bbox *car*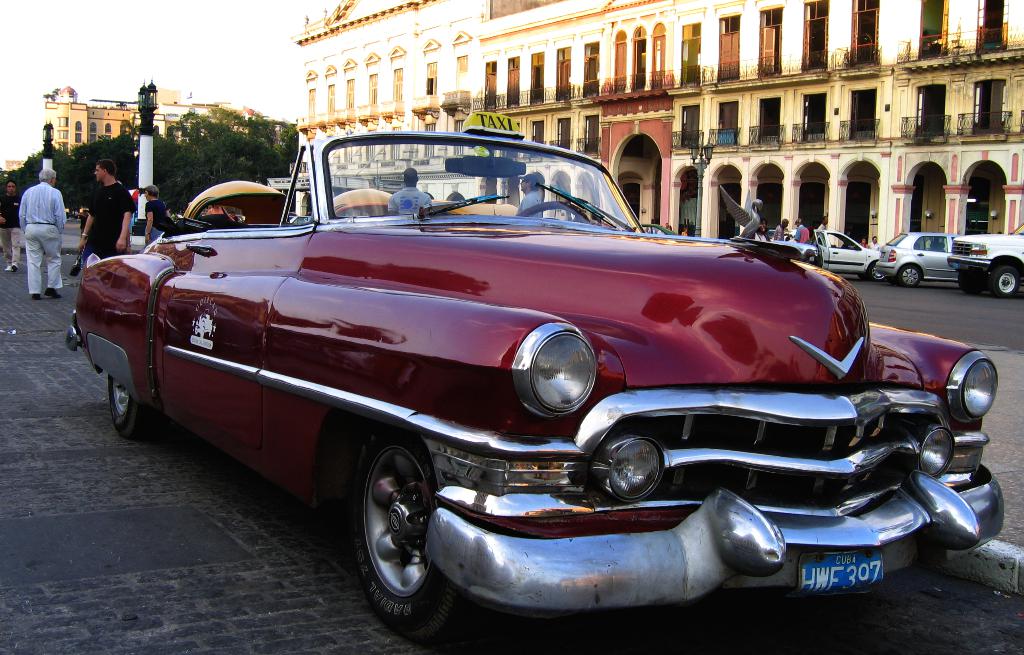
(874, 236, 961, 285)
